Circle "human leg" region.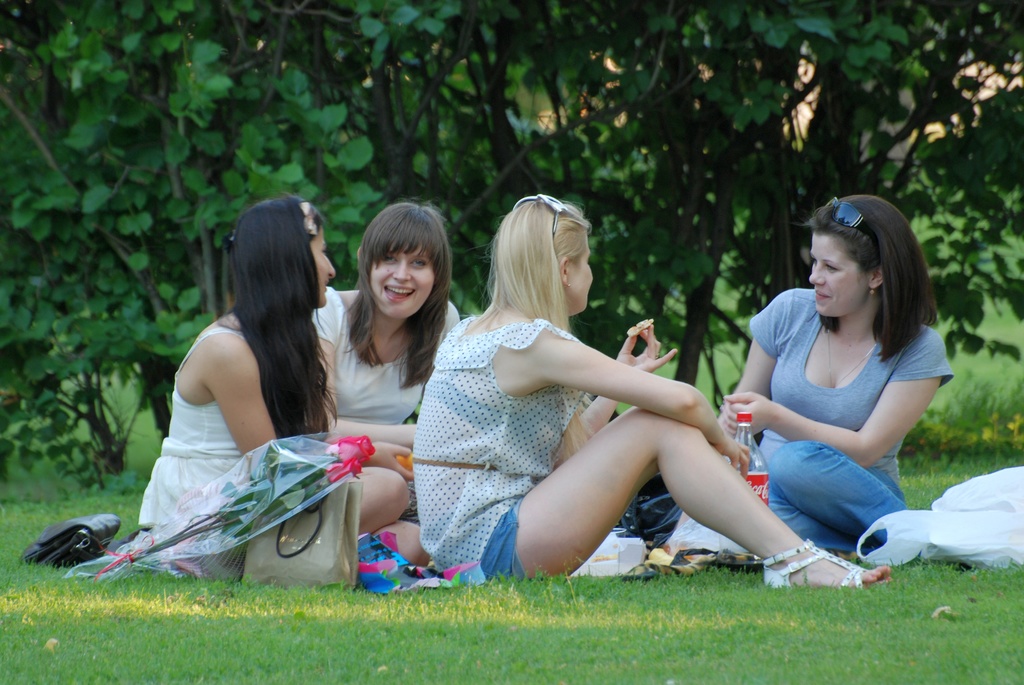
Region: [354, 462, 431, 567].
